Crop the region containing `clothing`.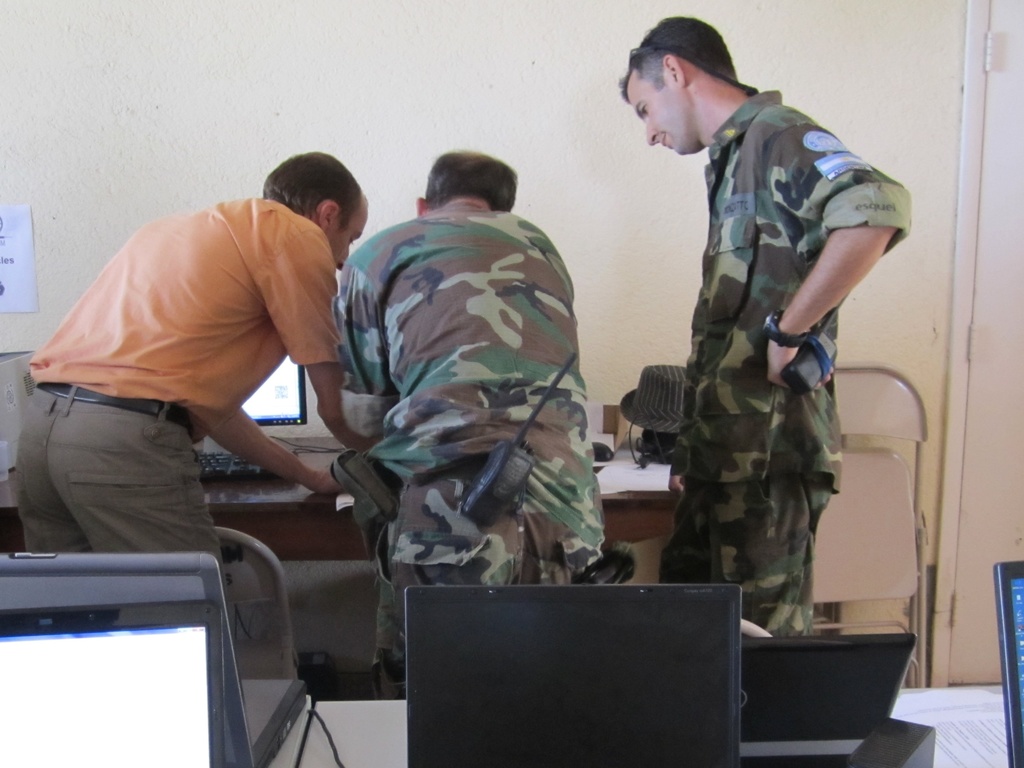
Crop region: [660,88,920,633].
